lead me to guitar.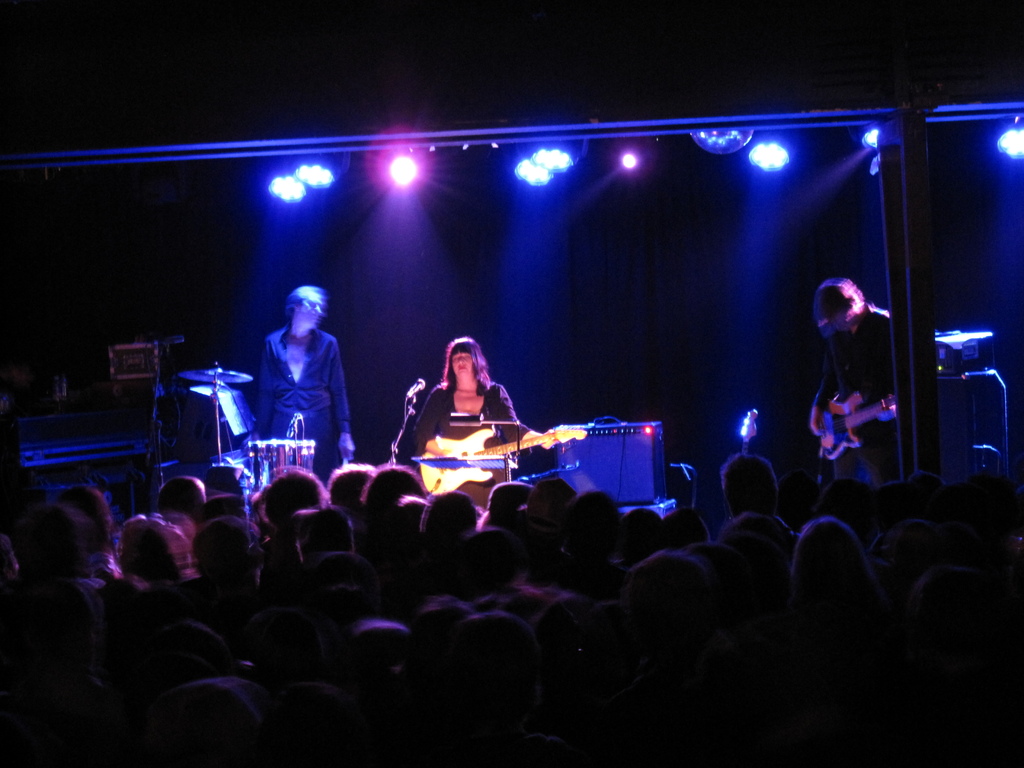
Lead to 422:428:583:493.
